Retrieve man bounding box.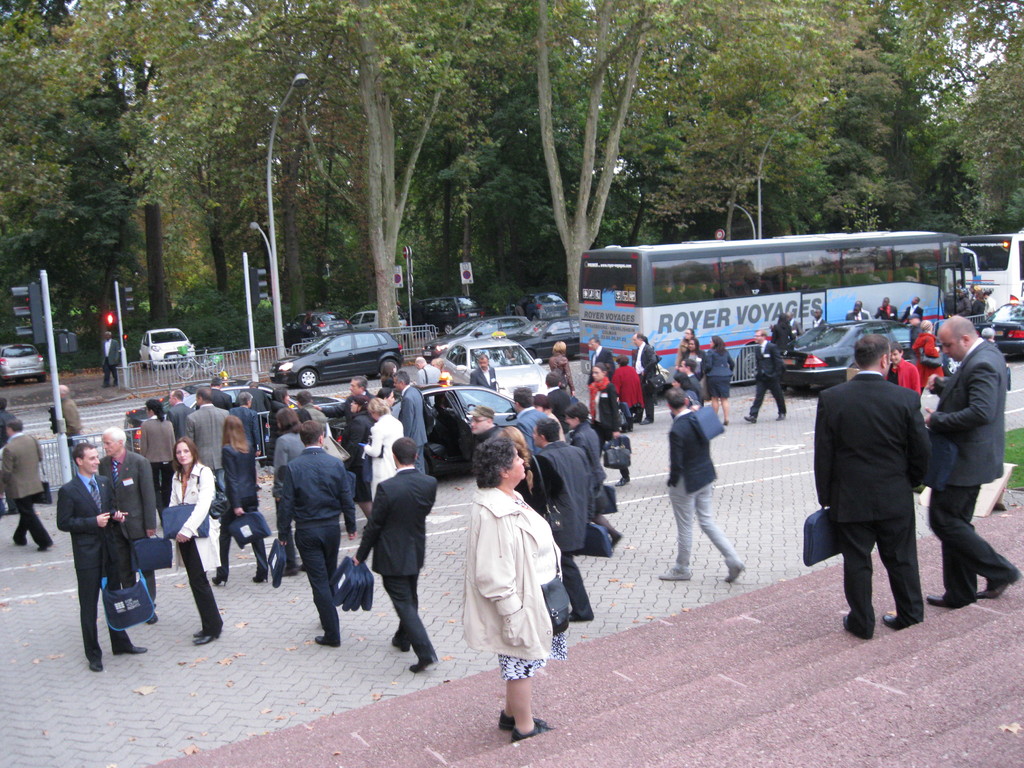
Bounding box: (x1=888, y1=342, x2=919, y2=395).
